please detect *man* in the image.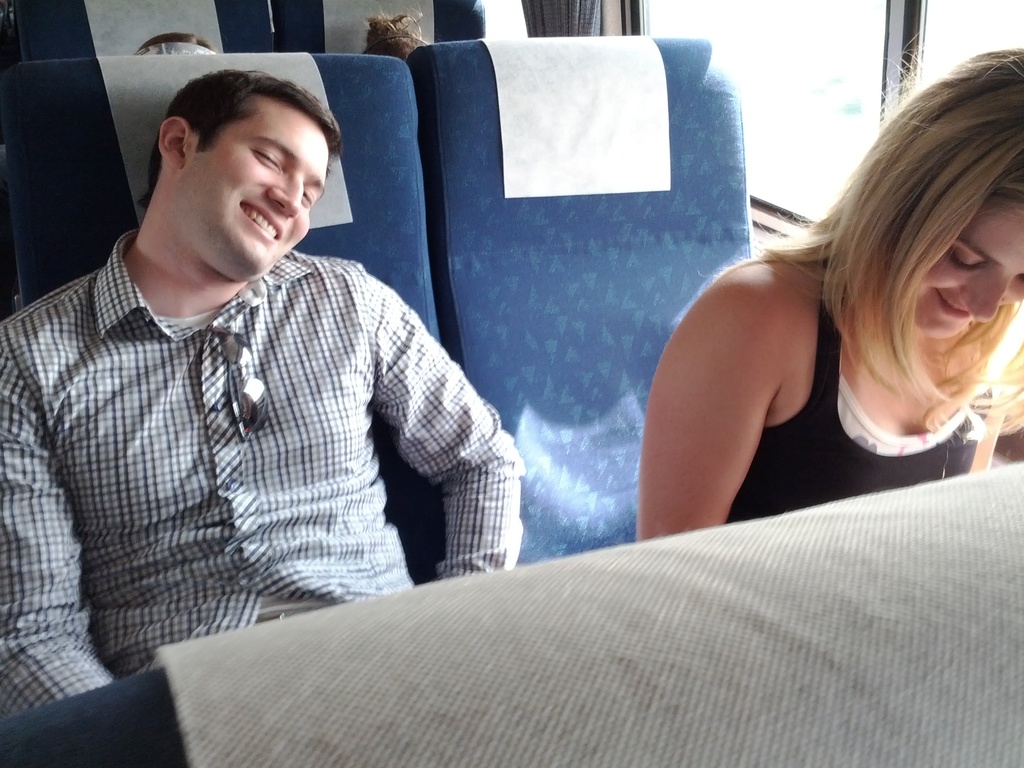
BBox(0, 68, 527, 723).
